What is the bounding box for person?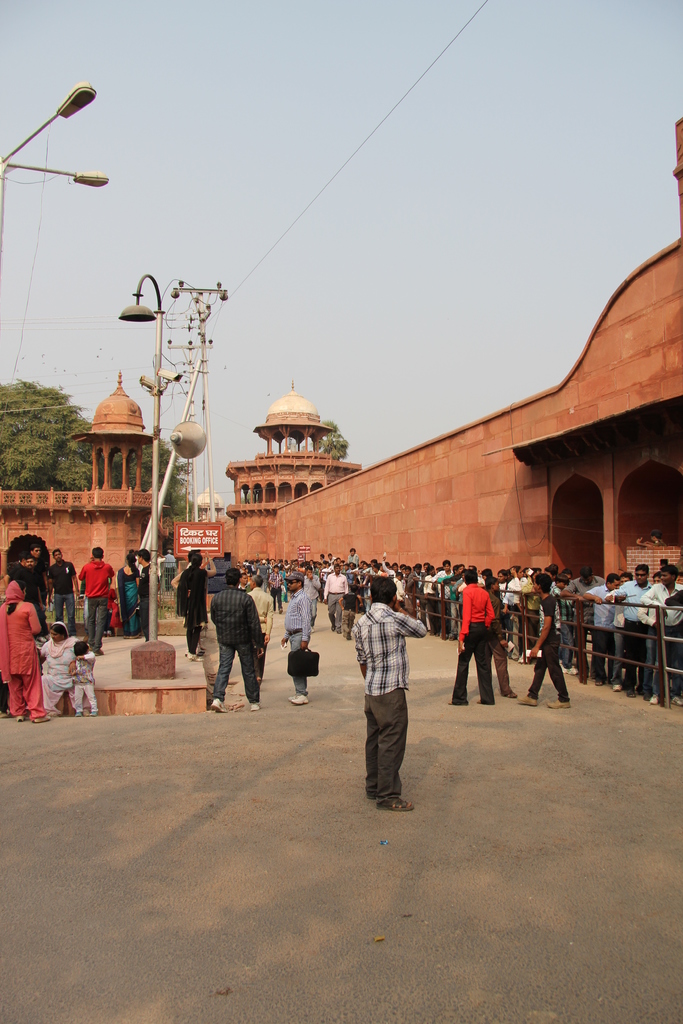
(497, 568, 511, 643).
